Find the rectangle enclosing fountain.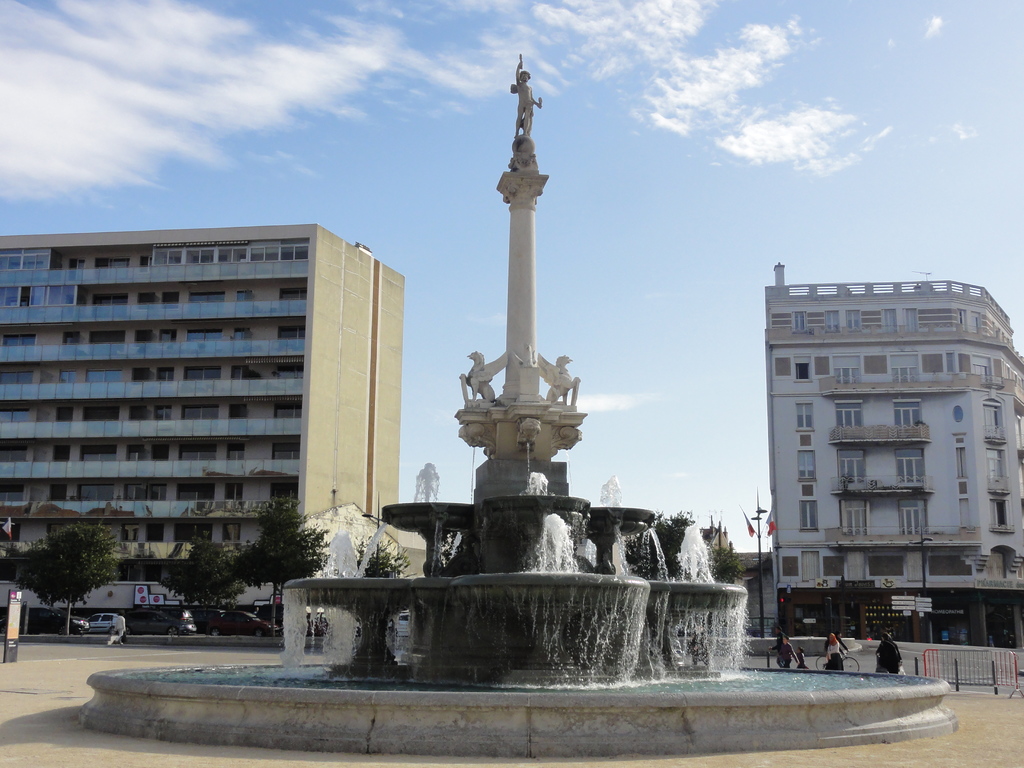
70/51/959/757.
